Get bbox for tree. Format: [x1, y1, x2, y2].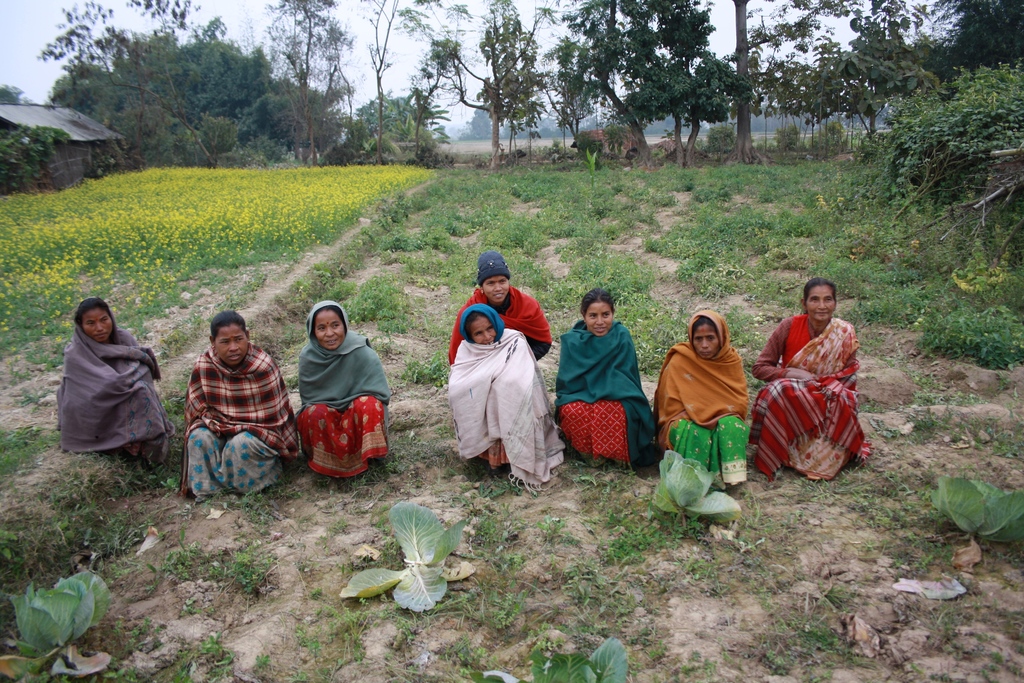
[337, 96, 449, 165].
